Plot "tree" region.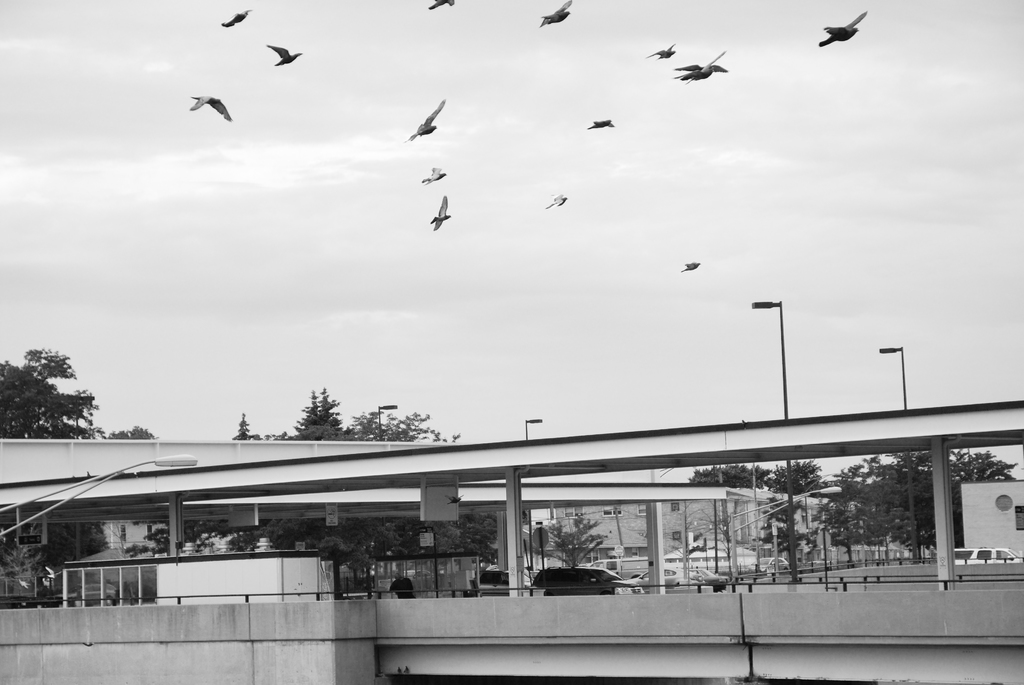
Plotted at (531, 514, 606, 567).
